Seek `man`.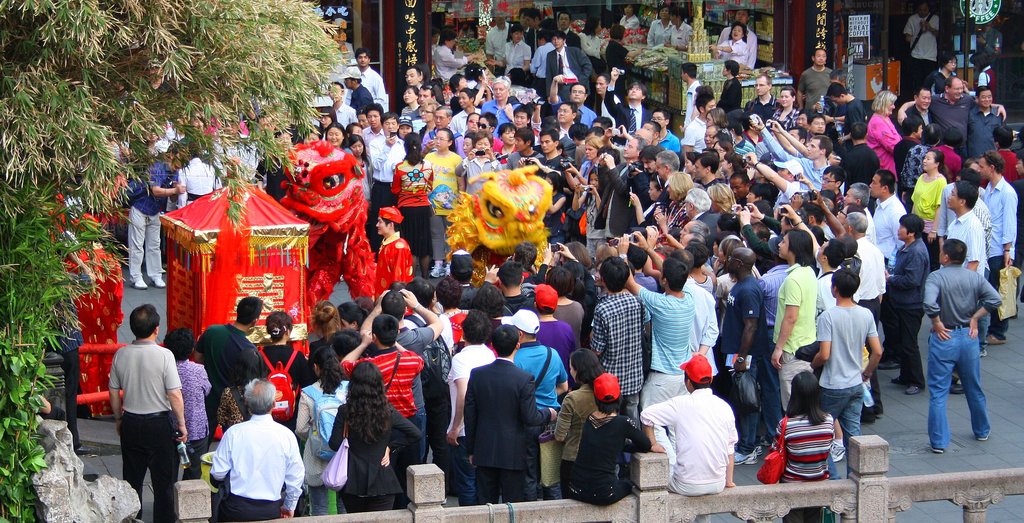
430, 29, 477, 83.
